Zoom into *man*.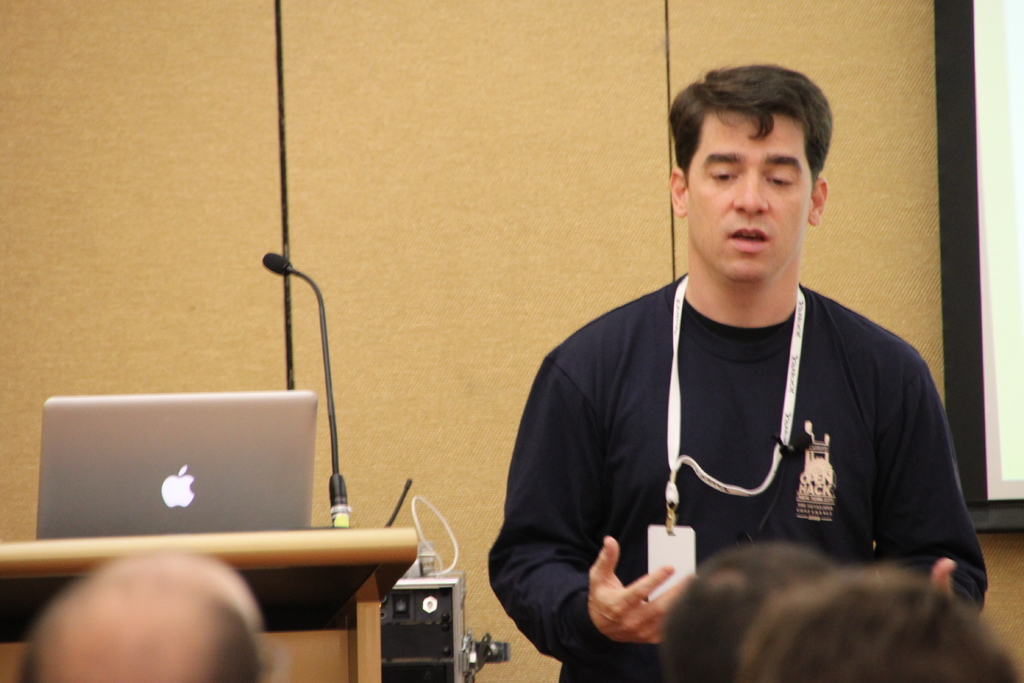
Zoom target: <box>655,530,837,682</box>.
